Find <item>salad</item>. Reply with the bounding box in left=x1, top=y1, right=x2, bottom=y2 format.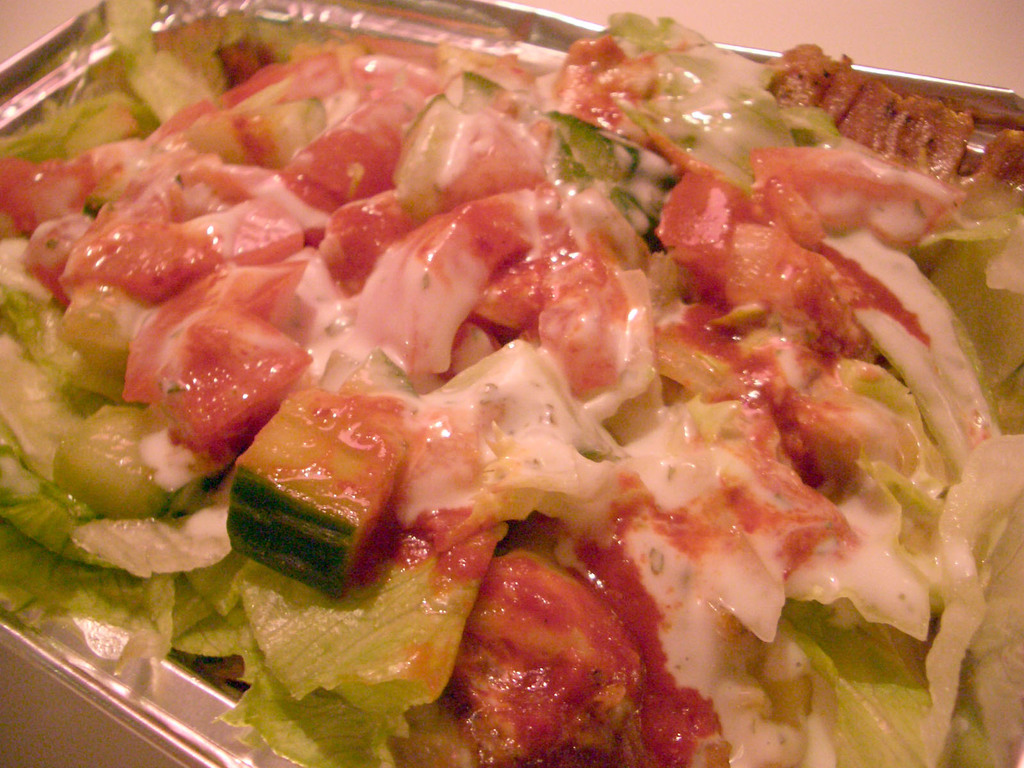
left=0, top=0, right=1023, bottom=767.
